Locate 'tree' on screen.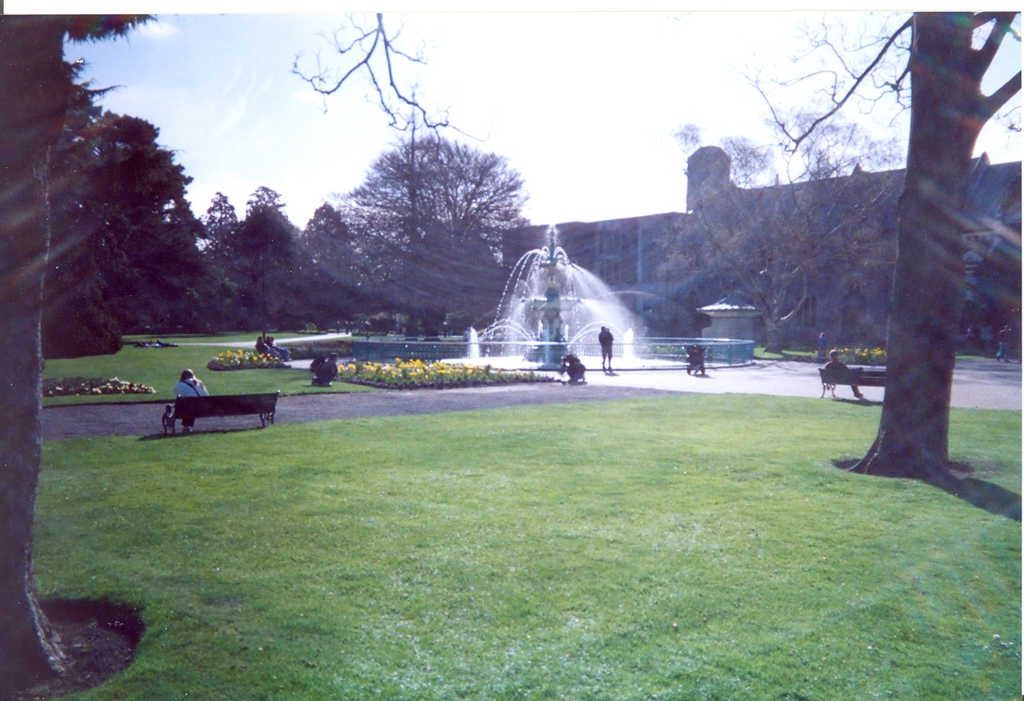
On screen at bbox=(819, 0, 1019, 504).
